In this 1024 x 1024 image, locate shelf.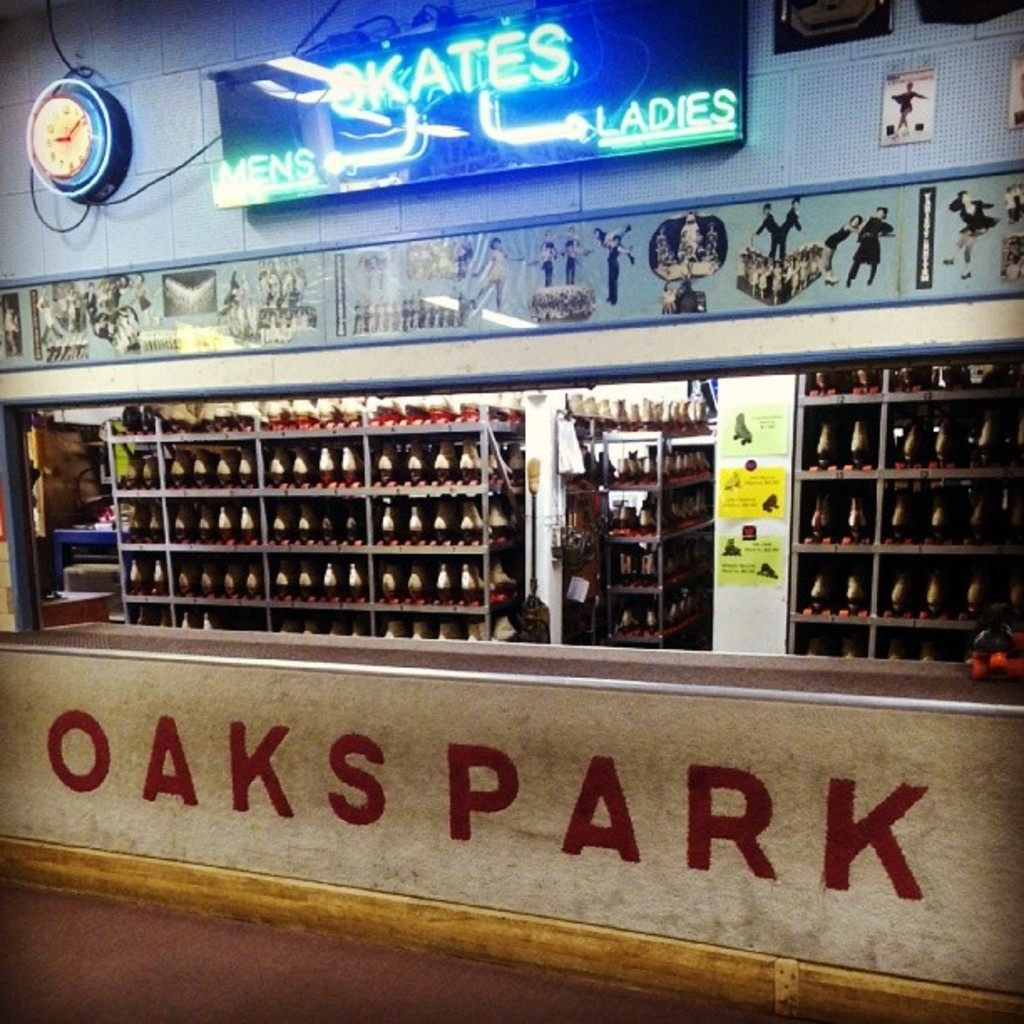
Bounding box: l=104, t=415, r=524, b=651.
